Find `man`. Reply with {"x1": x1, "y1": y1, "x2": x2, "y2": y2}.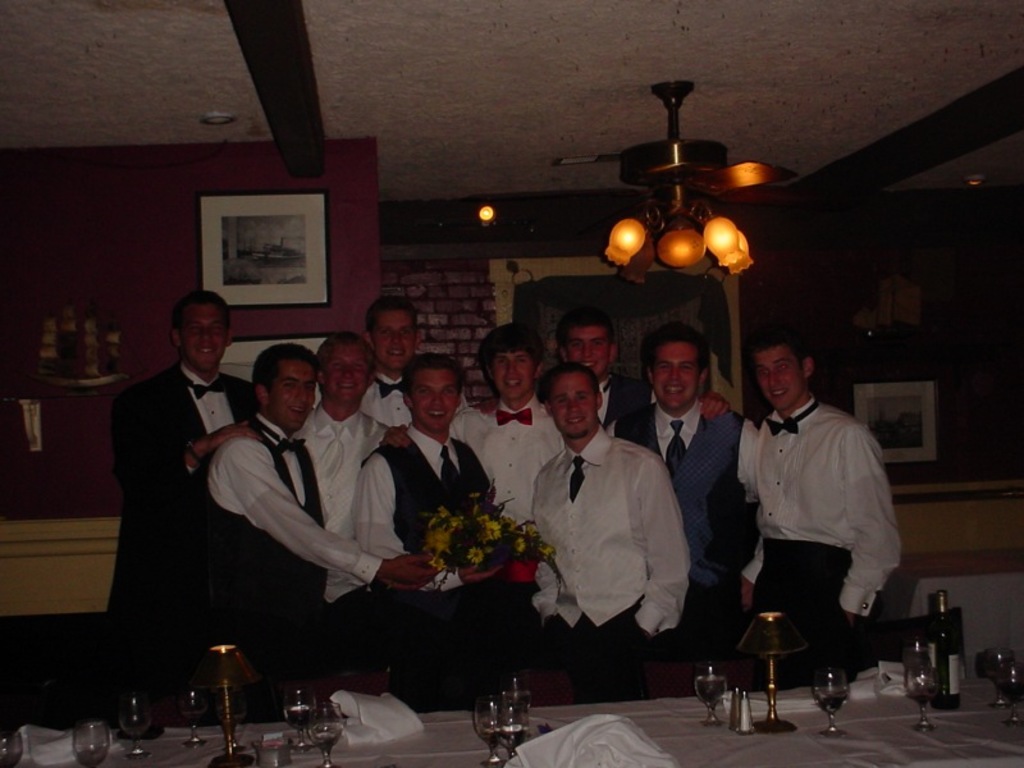
{"x1": 289, "y1": 330, "x2": 393, "y2": 672}.
